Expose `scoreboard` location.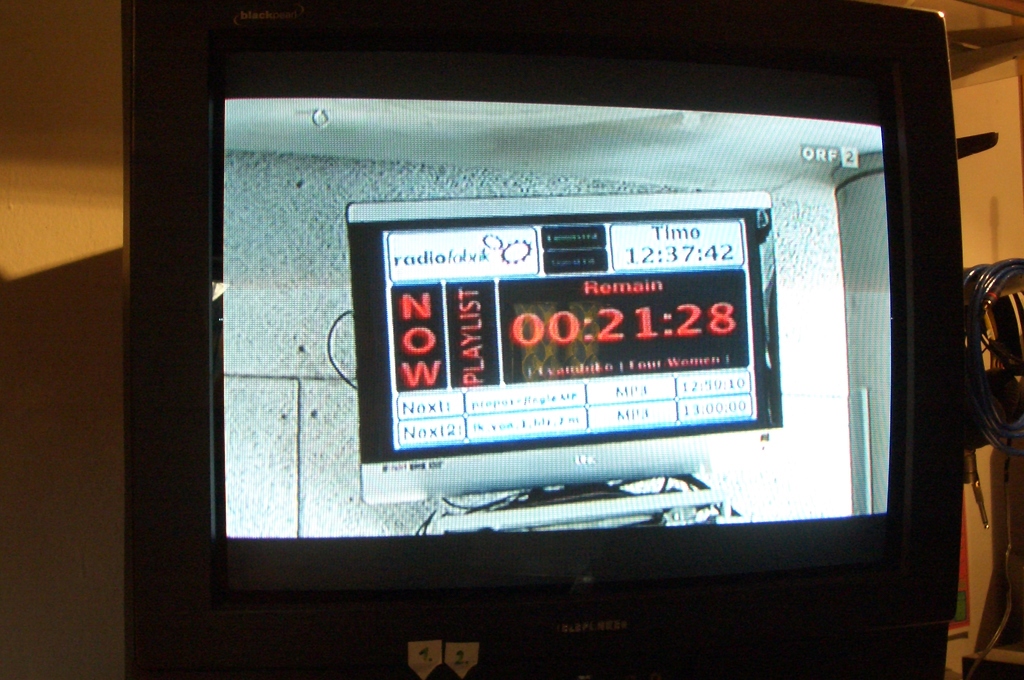
Exposed at (left=342, top=186, right=795, bottom=512).
